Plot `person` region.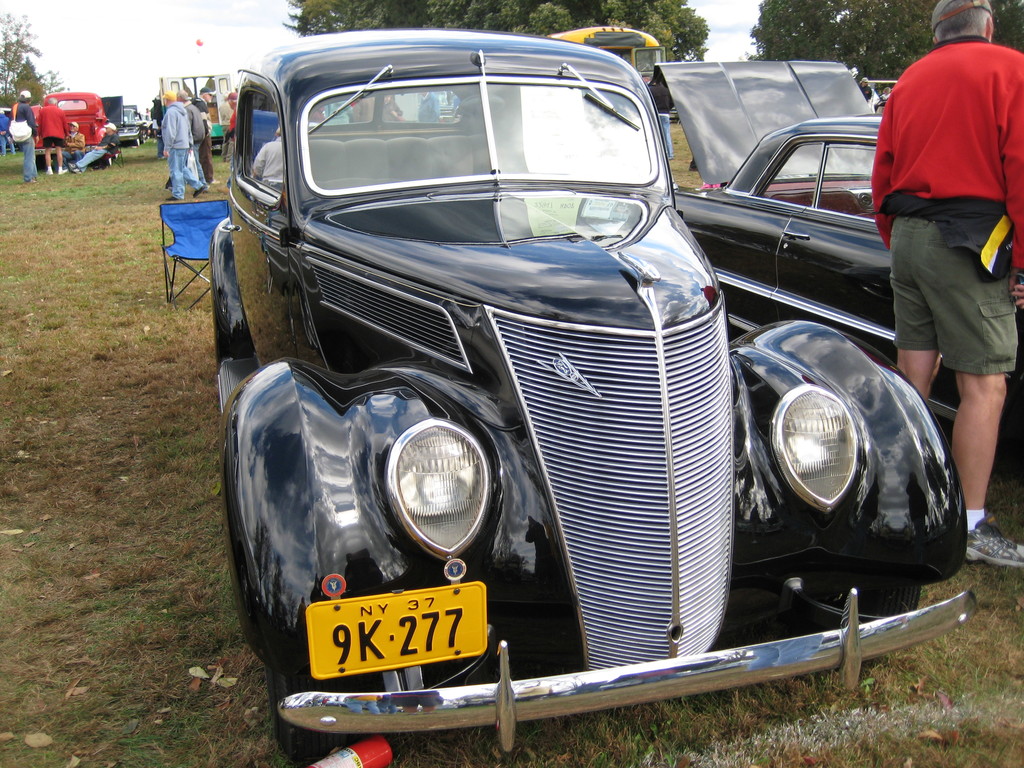
Plotted at [x1=883, y1=82, x2=890, y2=98].
